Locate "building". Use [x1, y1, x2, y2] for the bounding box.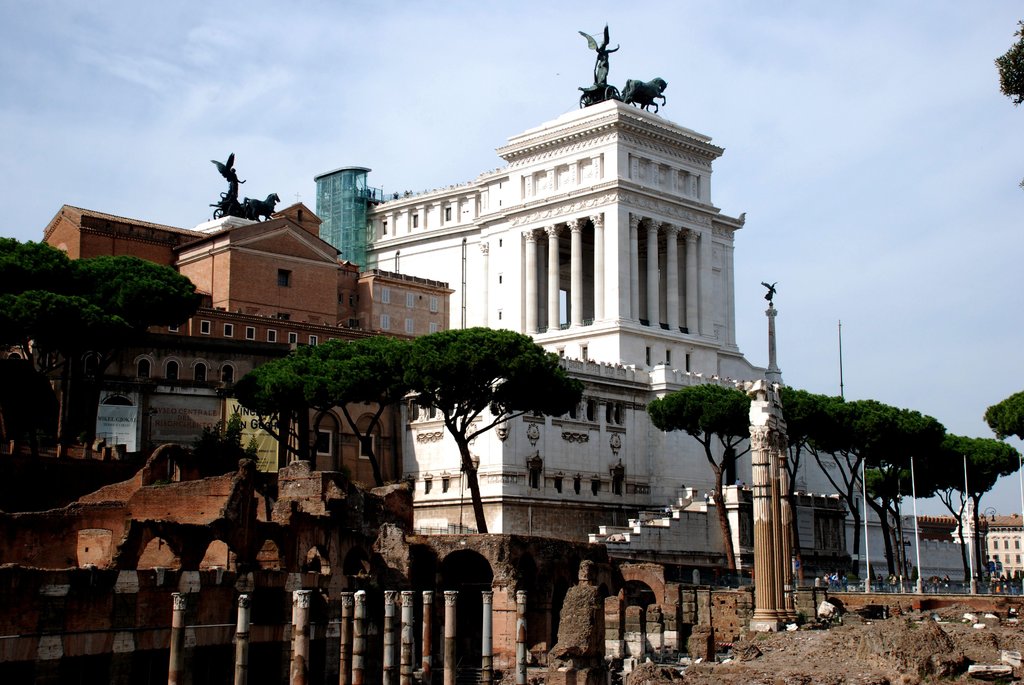
[364, 26, 764, 384].
